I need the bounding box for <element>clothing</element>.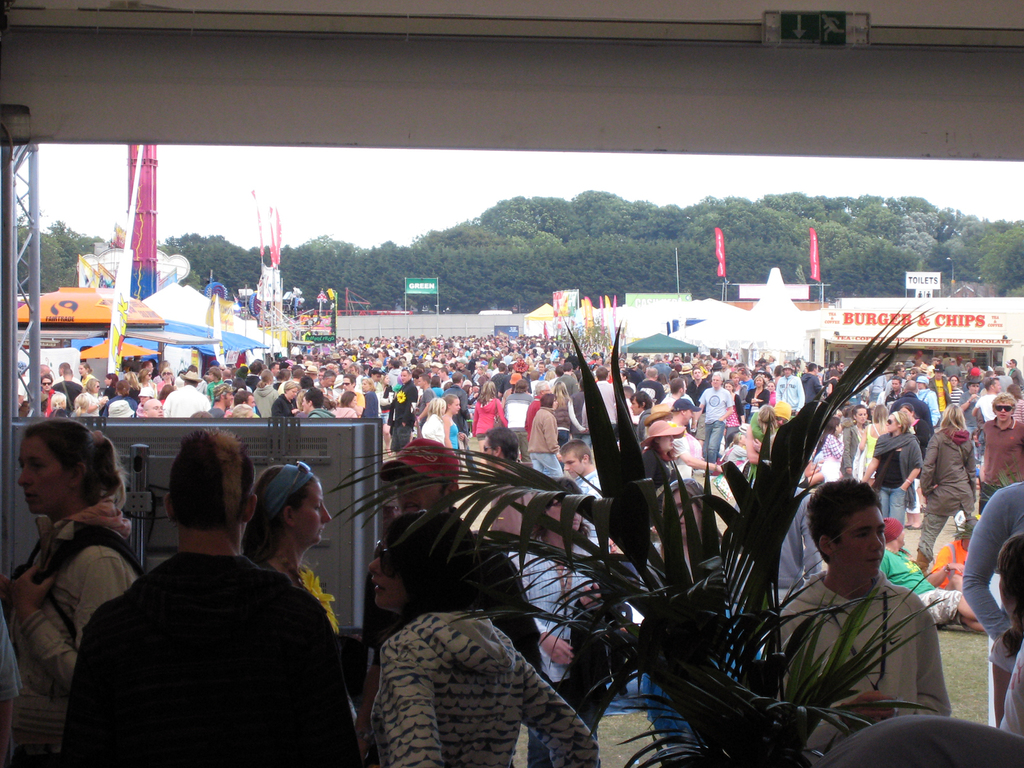
Here it is: Rect(698, 388, 734, 460).
